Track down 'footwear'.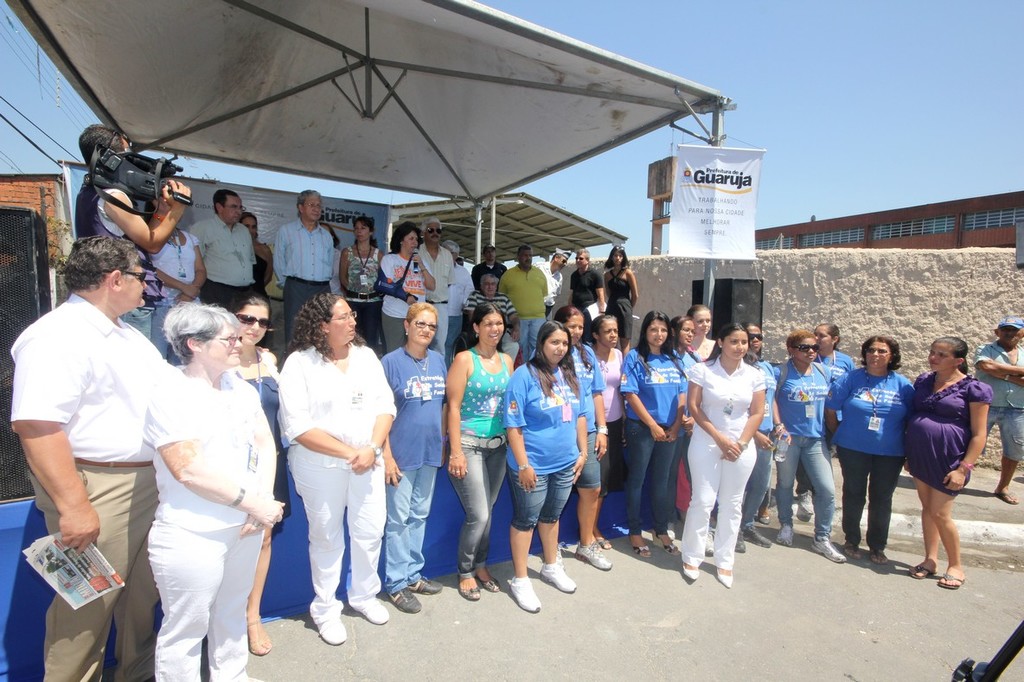
Tracked to [410,577,451,592].
